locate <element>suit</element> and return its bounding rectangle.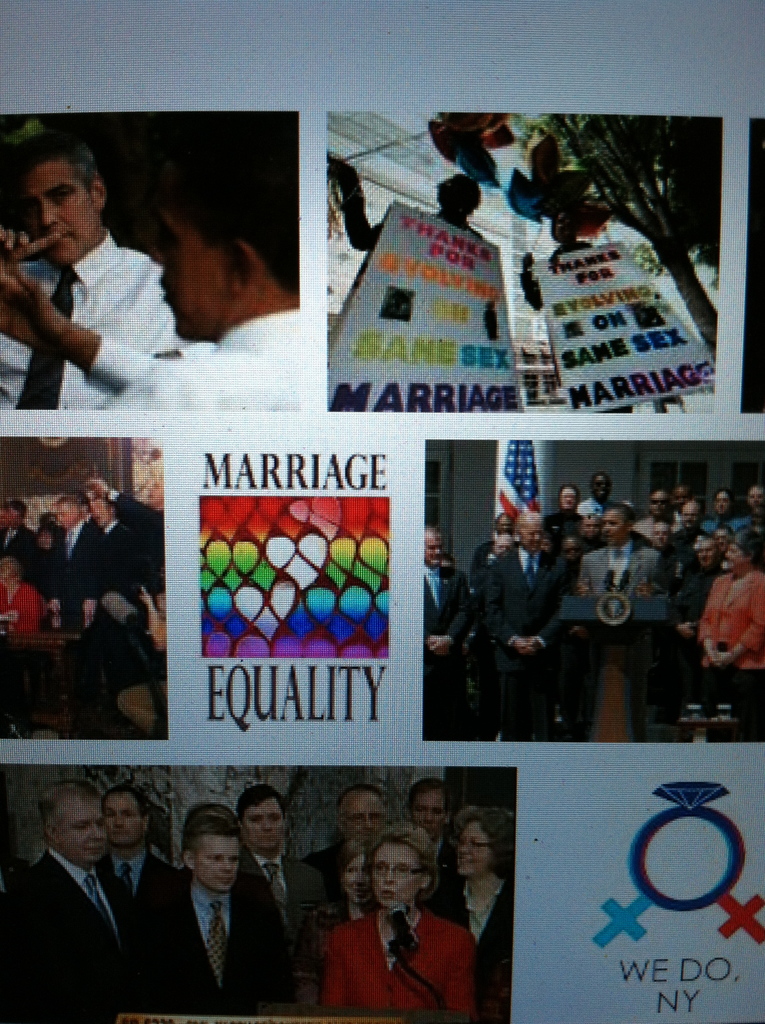
(left=104, top=851, right=161, bottom=924).
